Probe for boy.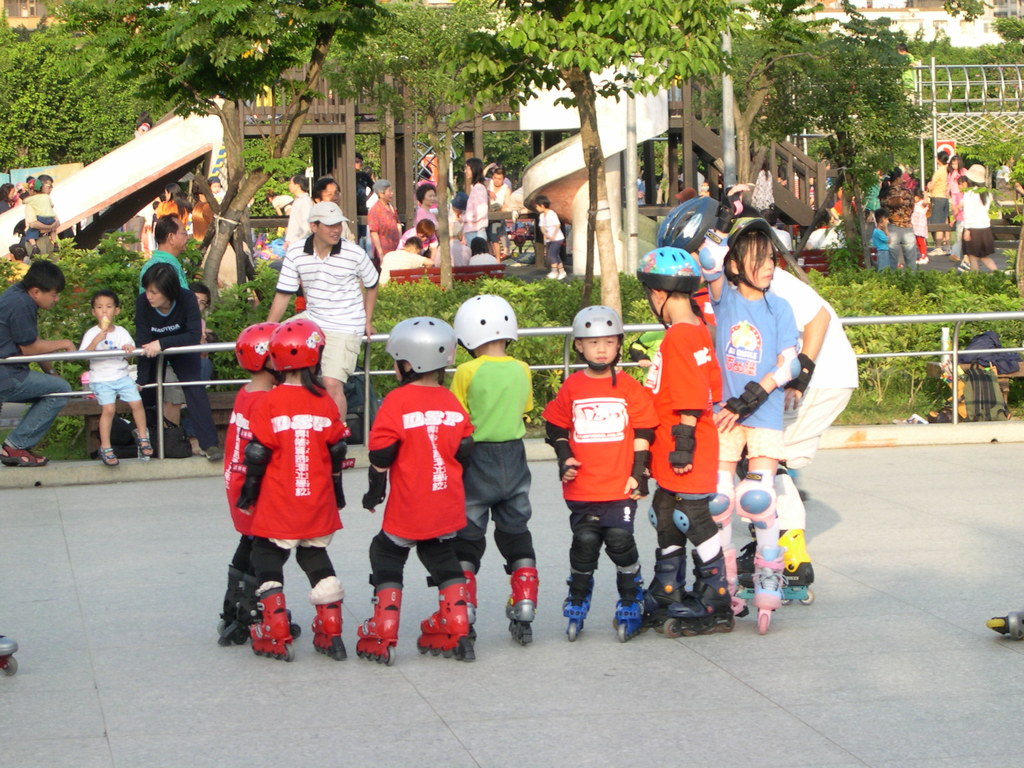
Probe result: (x1=244, y1=314, x2=342, y2=671).
